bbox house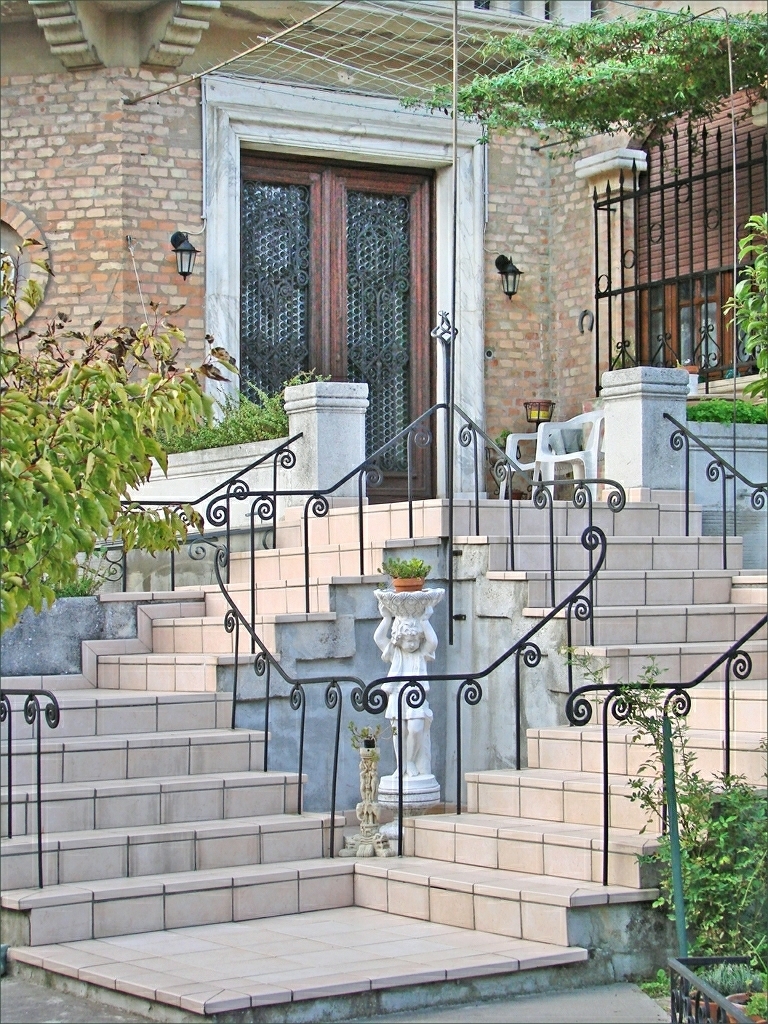
BBox(0, 0, 767, 634)
